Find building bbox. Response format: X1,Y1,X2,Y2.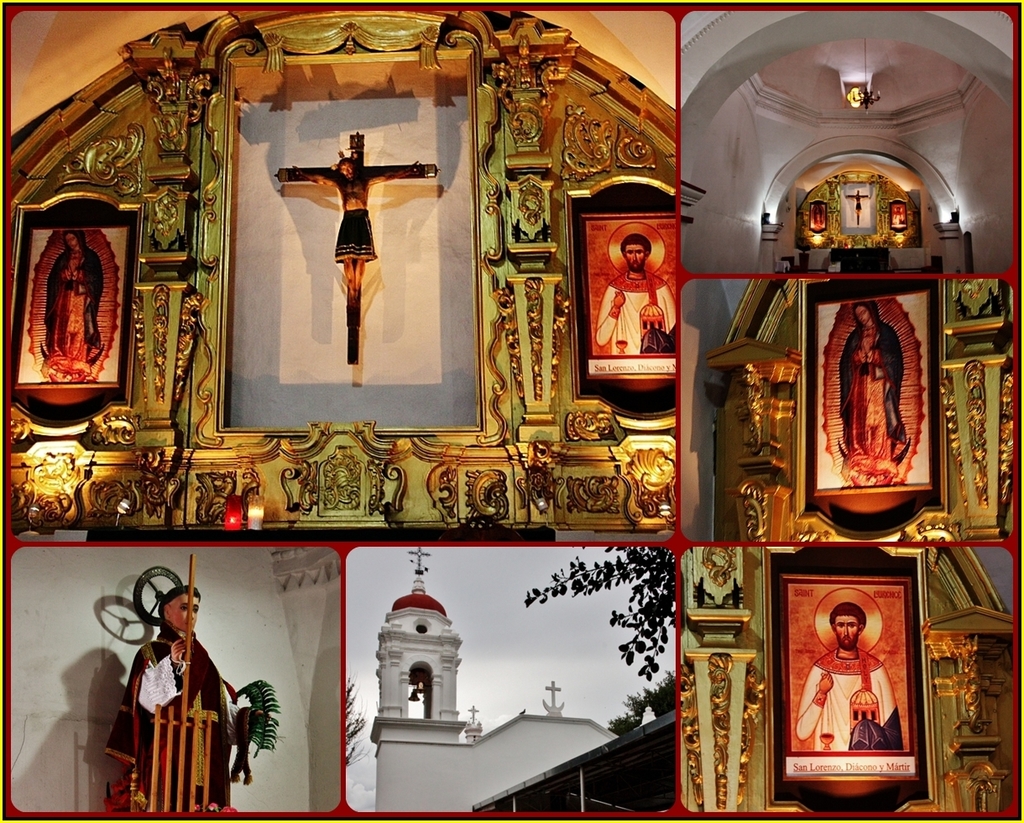
9,11,677,543.
